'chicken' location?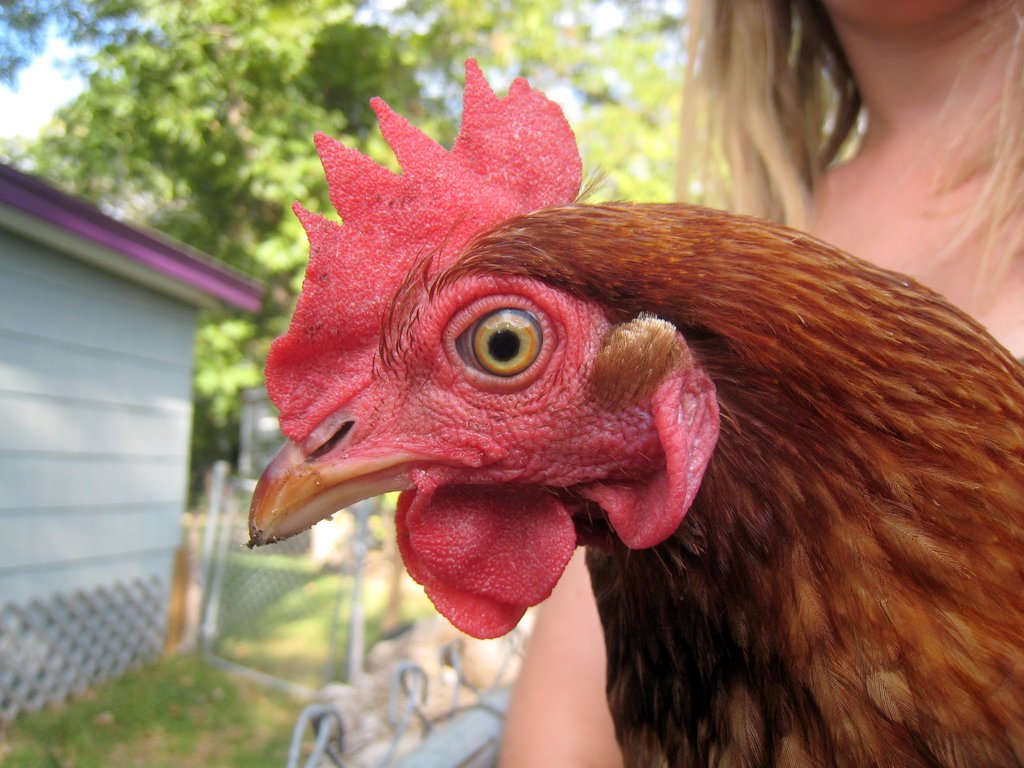
x1=307, y1=116, x2=1023, y2=767
